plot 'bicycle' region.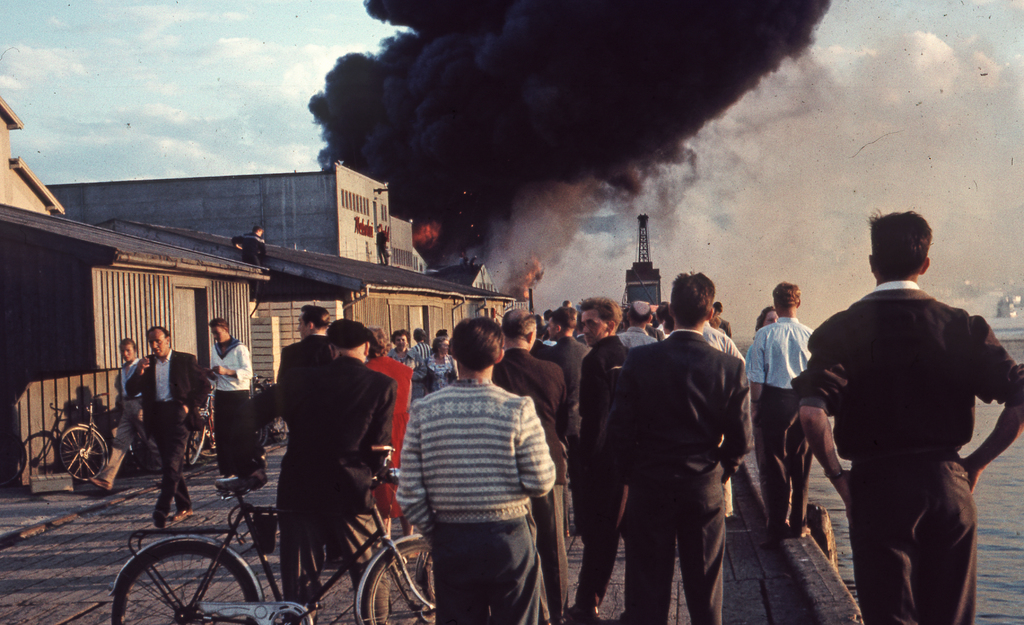
Plotted at box=[190, 386, 216, 471].
